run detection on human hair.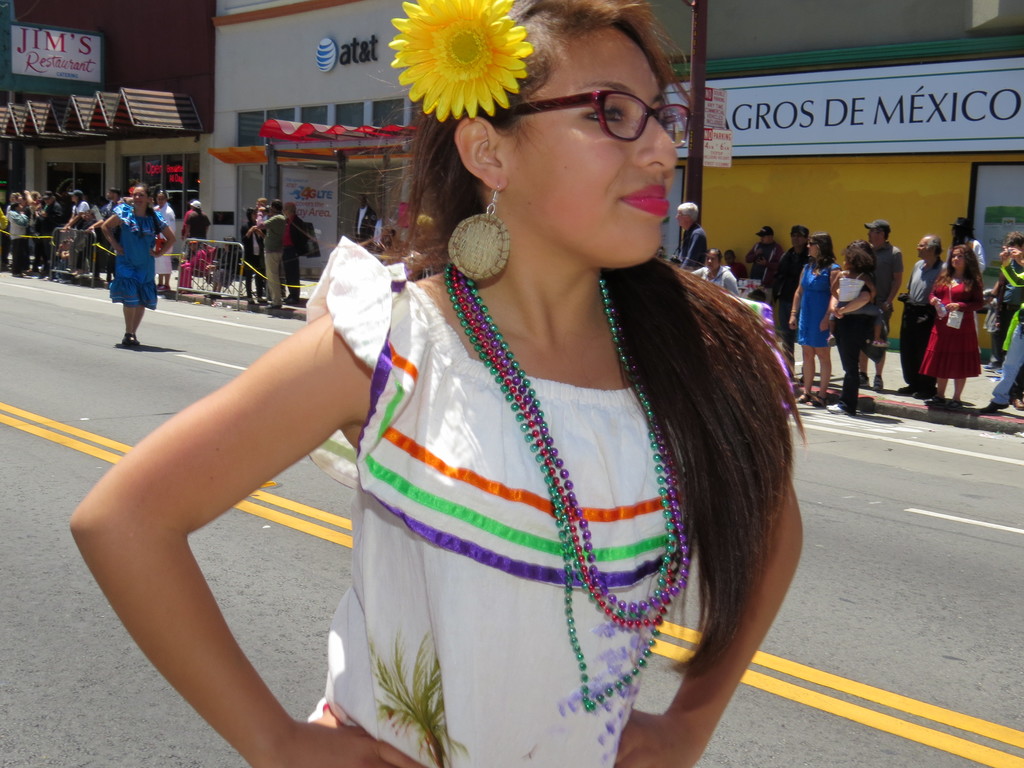
Result: 851,239,878,262.
